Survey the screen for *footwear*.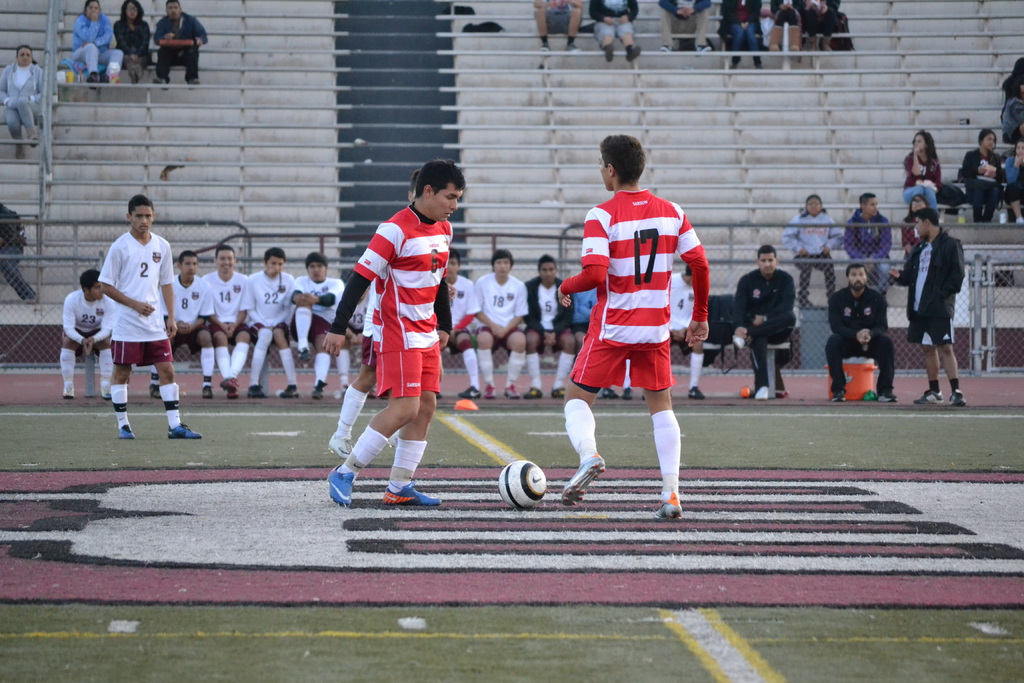
Survey found: {"left": 621, "top": 385, "right": 634, "bottom": 402}.
